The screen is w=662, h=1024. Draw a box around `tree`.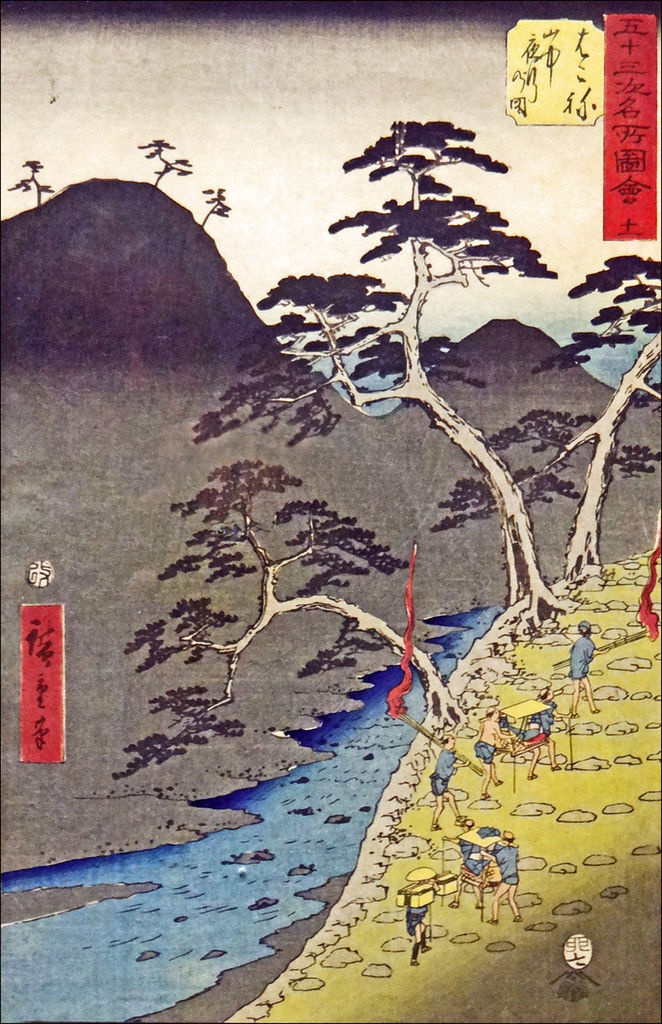
[x1=107, y1=458, x2=450, y2=775].
